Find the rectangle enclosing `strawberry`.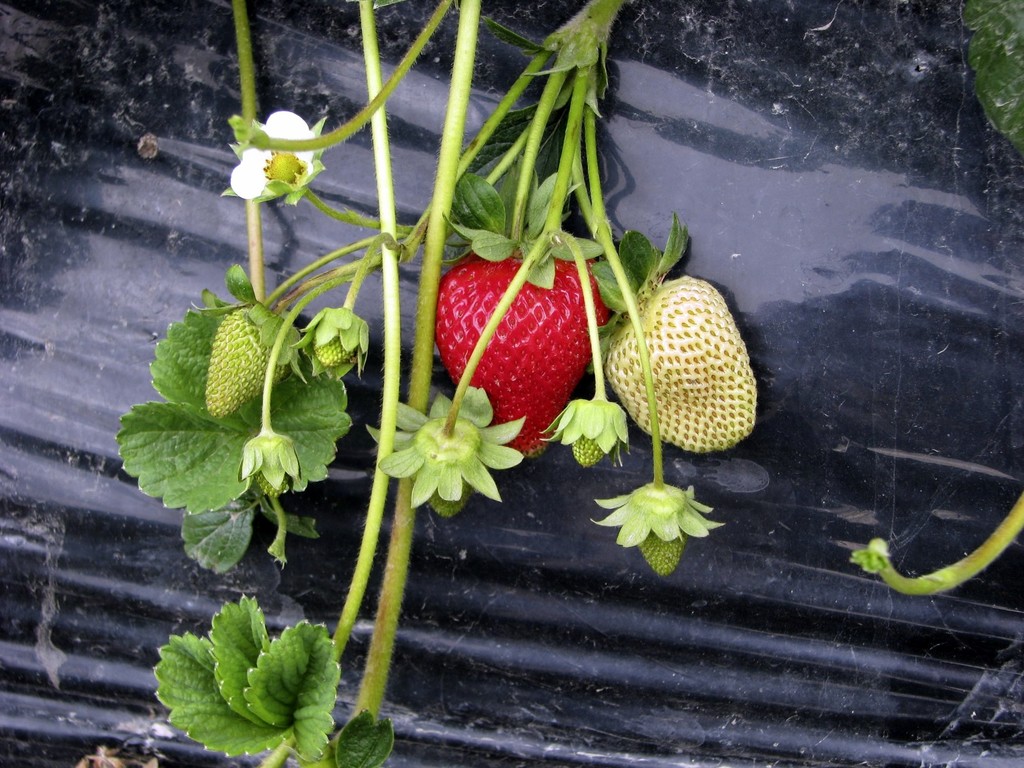
(597,482,715,574).
